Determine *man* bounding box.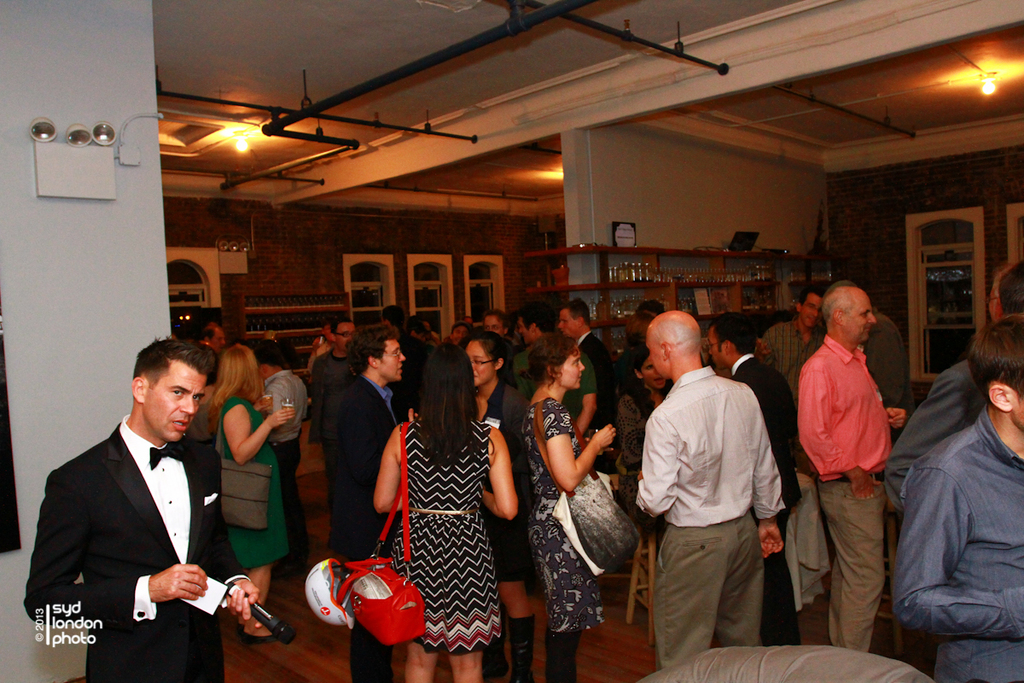
Determined: [882,313,1023,682].
